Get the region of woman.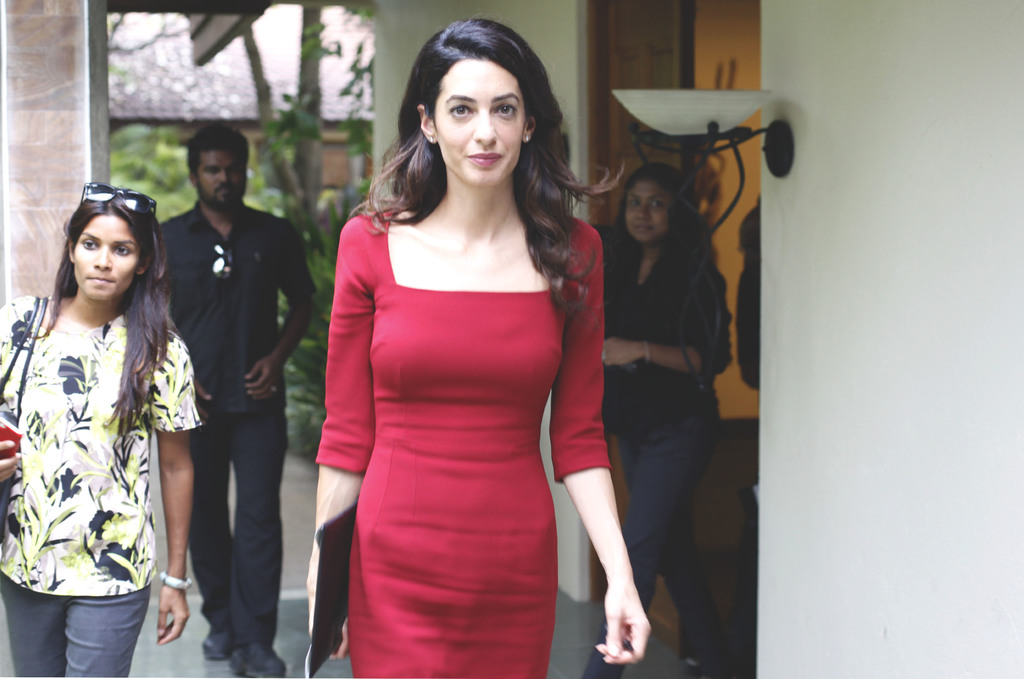
bbox(0, 155, 195, 663).
